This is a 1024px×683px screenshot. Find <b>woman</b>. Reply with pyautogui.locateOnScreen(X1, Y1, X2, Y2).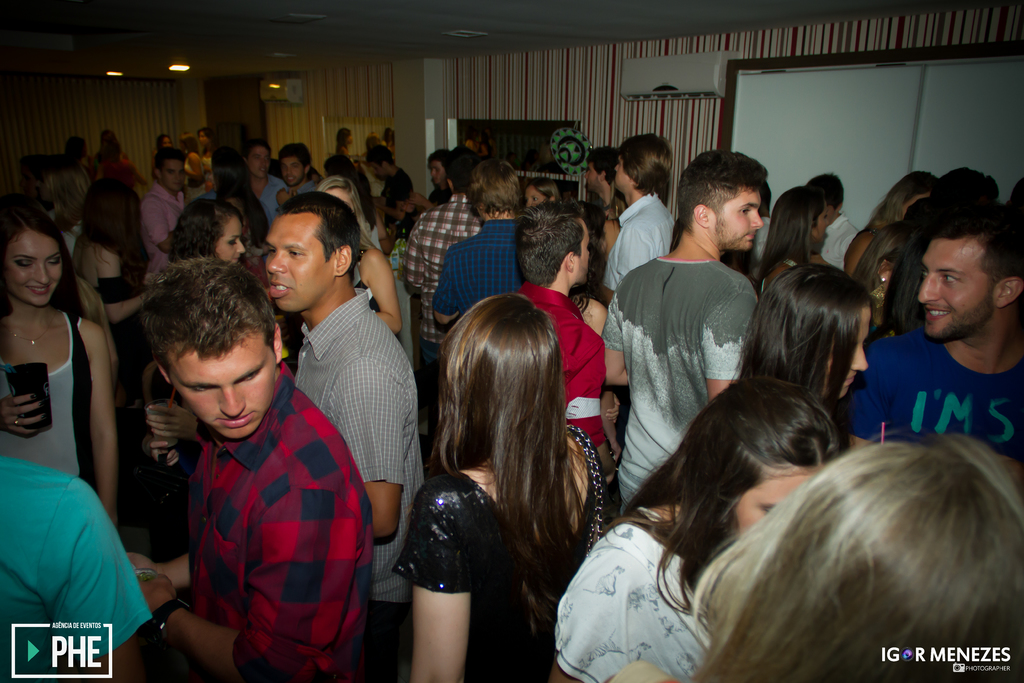
pyautogui.locateOnScreen(317, 178, 401, 338).
